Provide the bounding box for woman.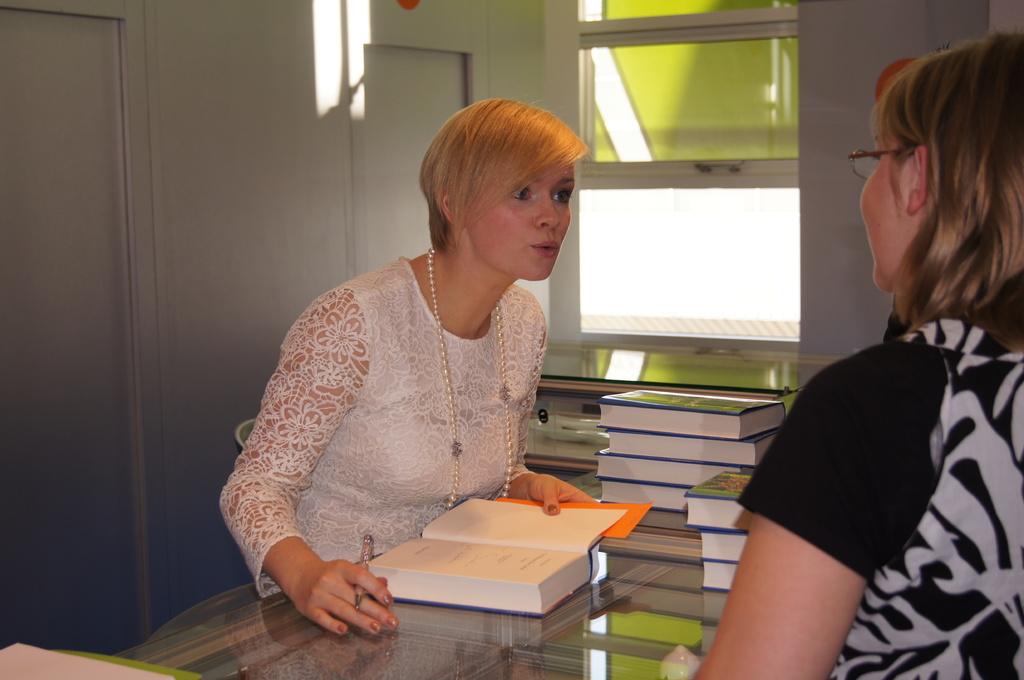
687,32,1023,679.
